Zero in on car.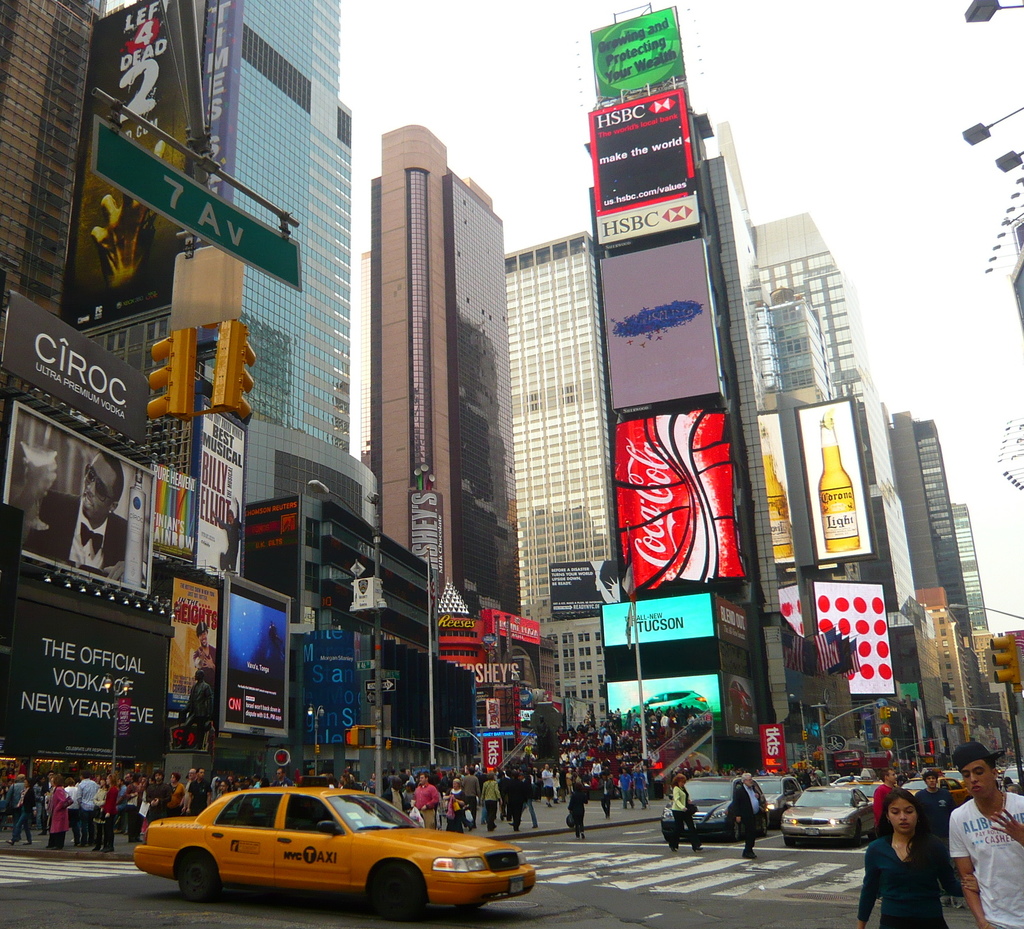
Zeroed in: [888, 771, 934, 797].
